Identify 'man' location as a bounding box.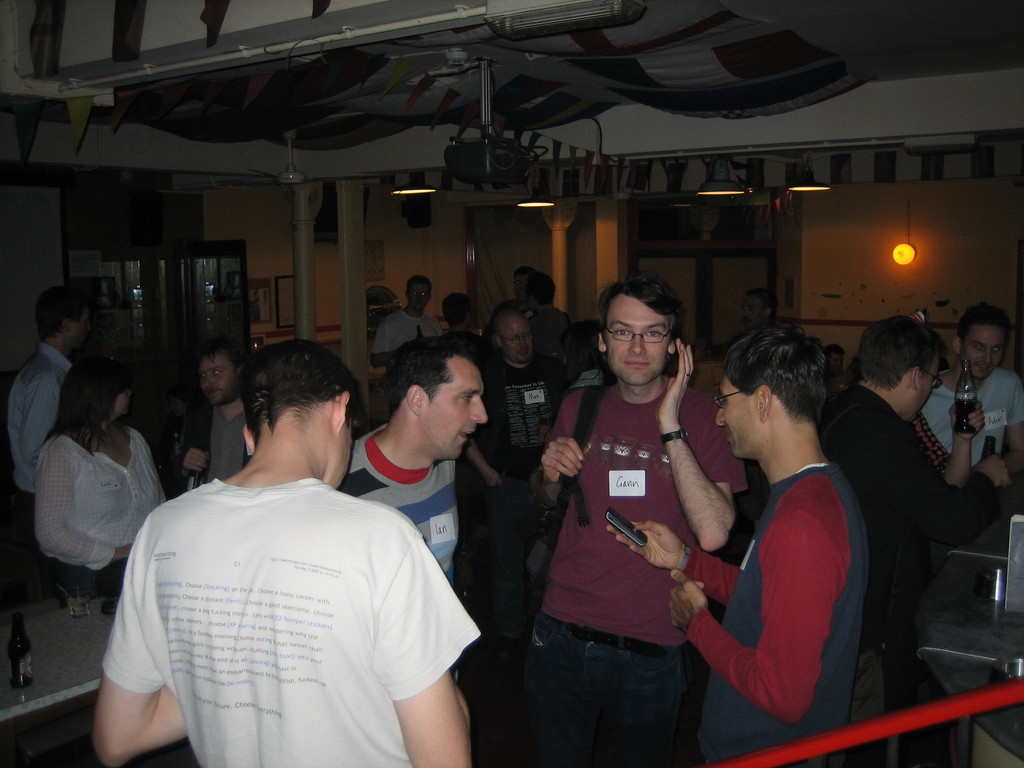
detection(740, 285, 771, 334).
